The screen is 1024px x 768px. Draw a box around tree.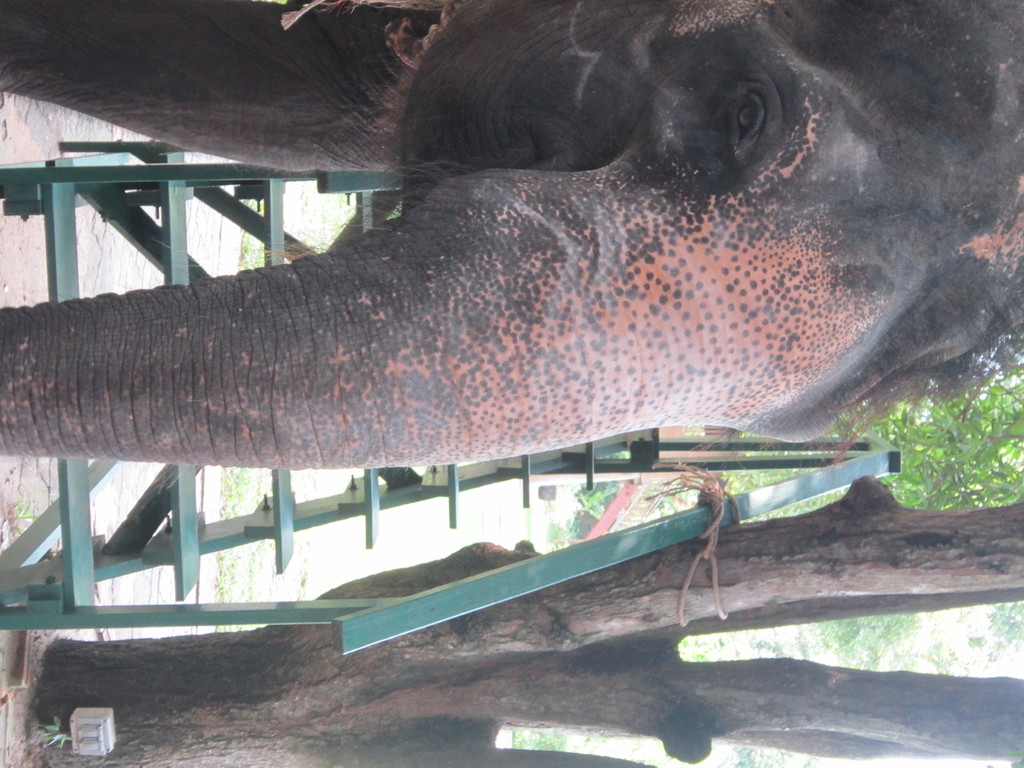
(23, 369, 1023, 767).
